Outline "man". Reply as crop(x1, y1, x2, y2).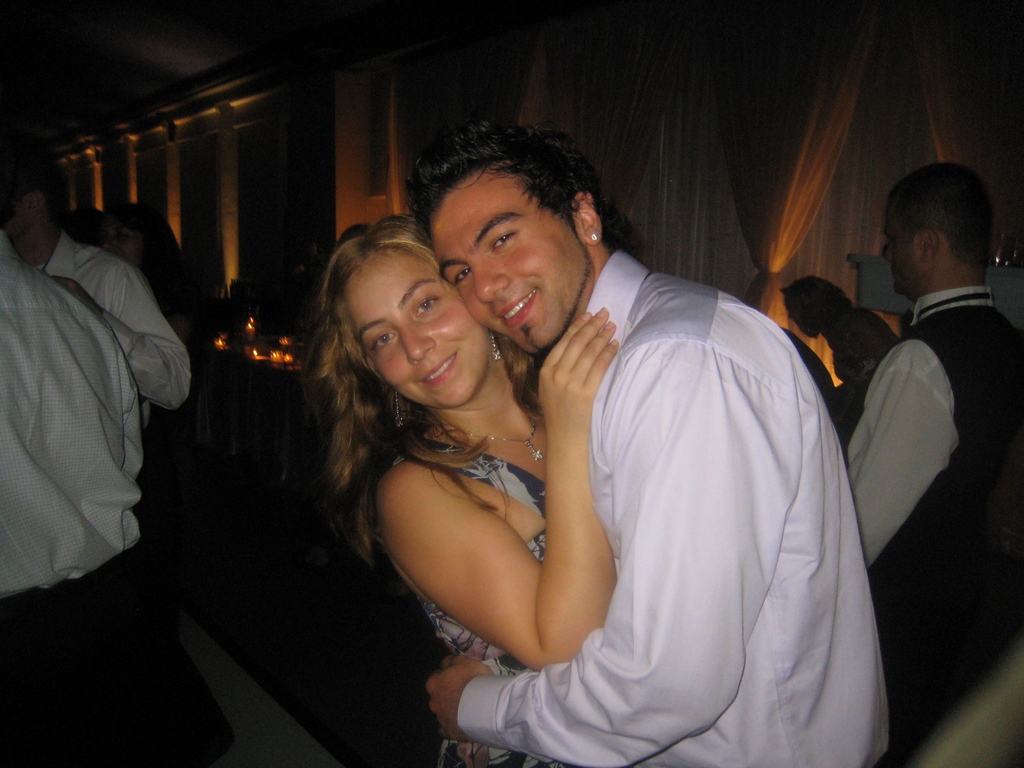
crop(424, 118, 893, 767).
